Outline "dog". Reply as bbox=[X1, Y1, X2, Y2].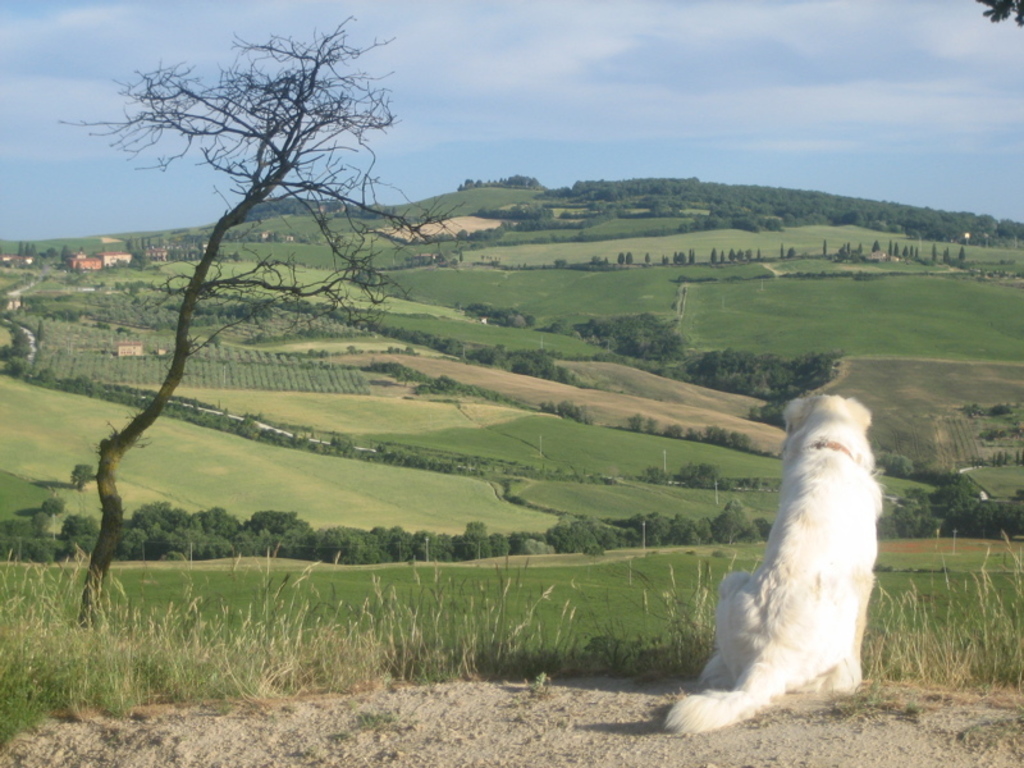
bbox=[666, 392, 886, 737].
